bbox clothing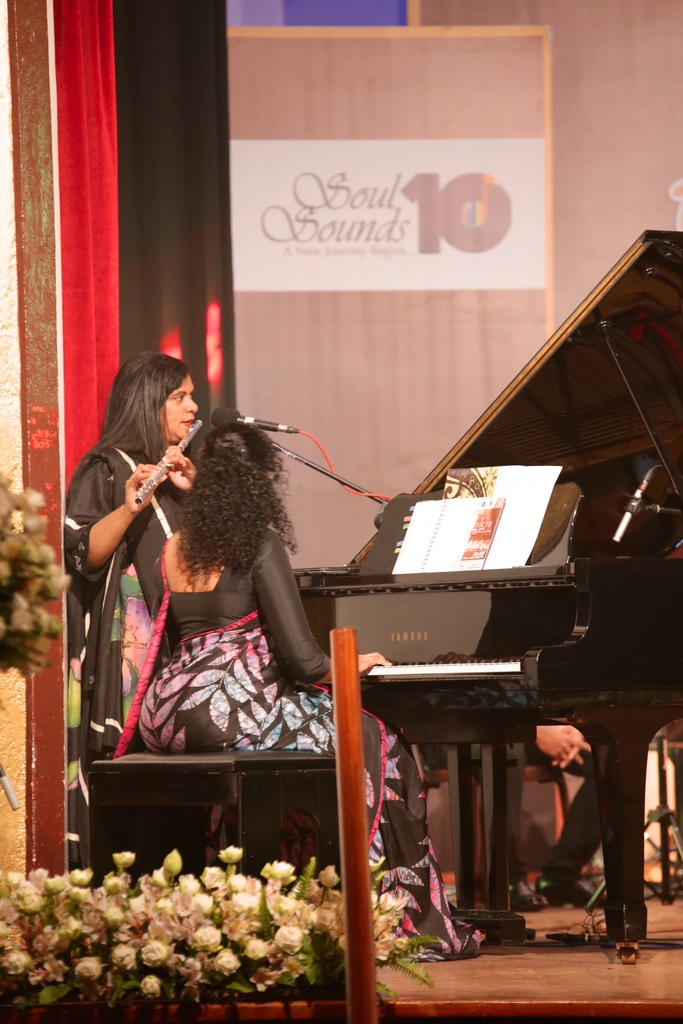
box=[70, 445, 182, 774]
